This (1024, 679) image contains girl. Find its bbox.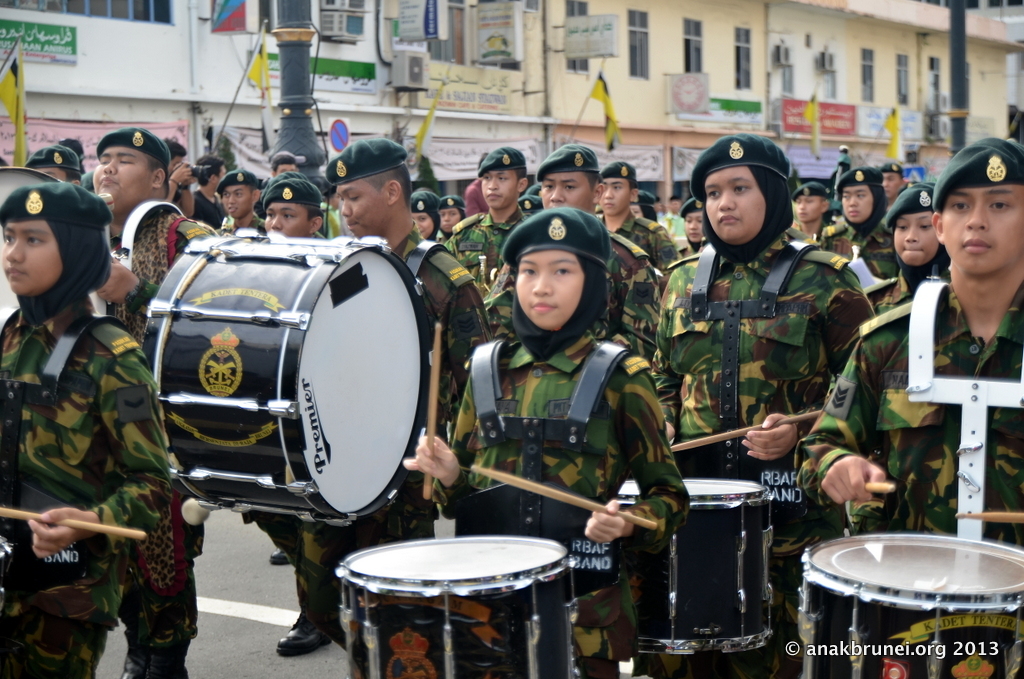
<box>654,134,873,678</box>.
